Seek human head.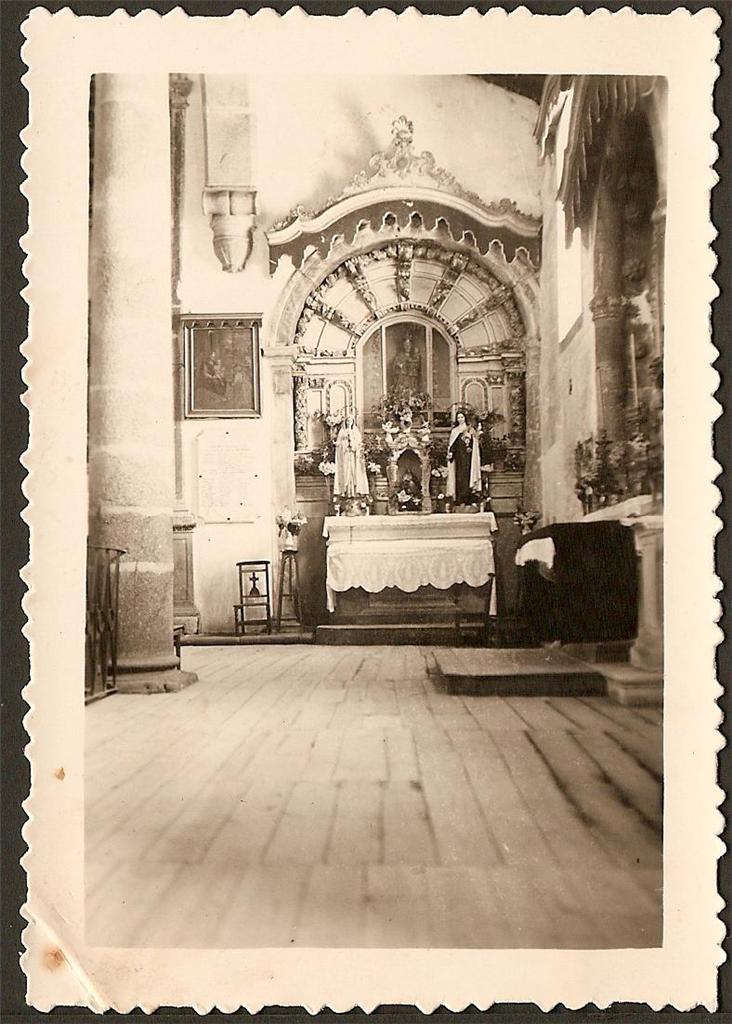
x1=455 y1=409 x2=466 y2=423.
